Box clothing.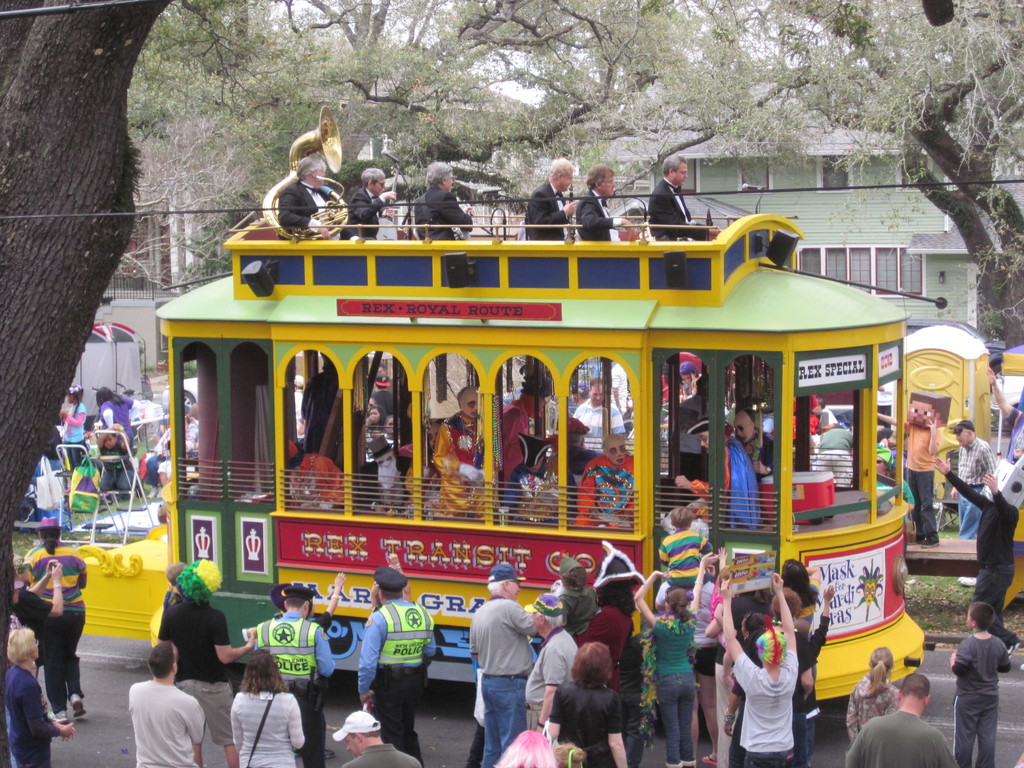
731,647,800,767.
